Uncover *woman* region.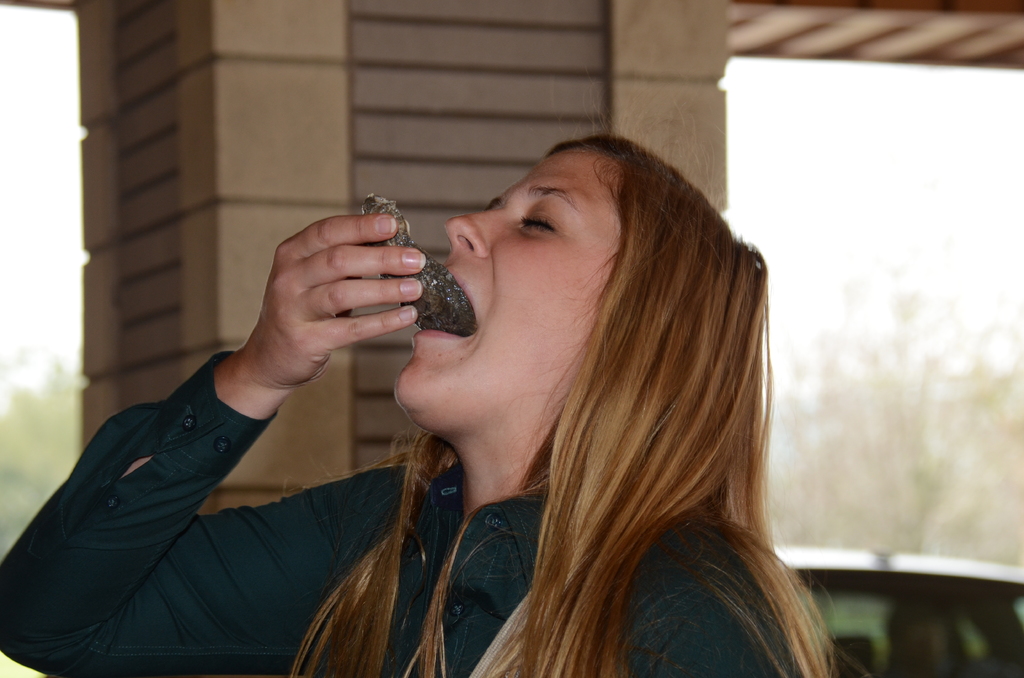
Uncovered: [x1=0, y1=126, x2=836, y2=677].
